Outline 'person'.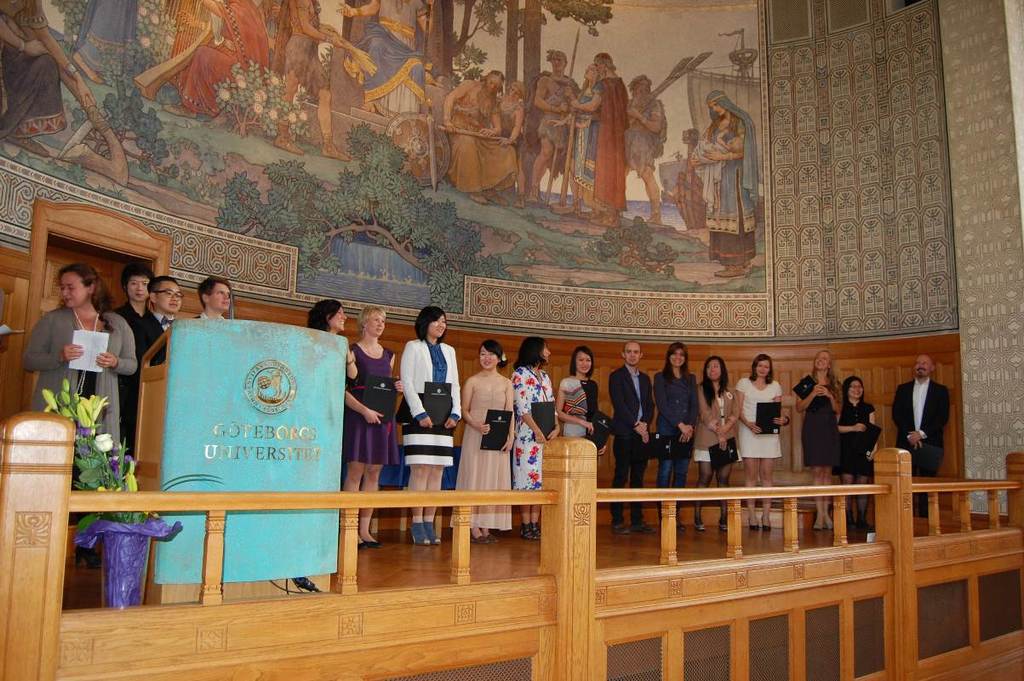
Outline: rect(302, 298, 356, 393).
